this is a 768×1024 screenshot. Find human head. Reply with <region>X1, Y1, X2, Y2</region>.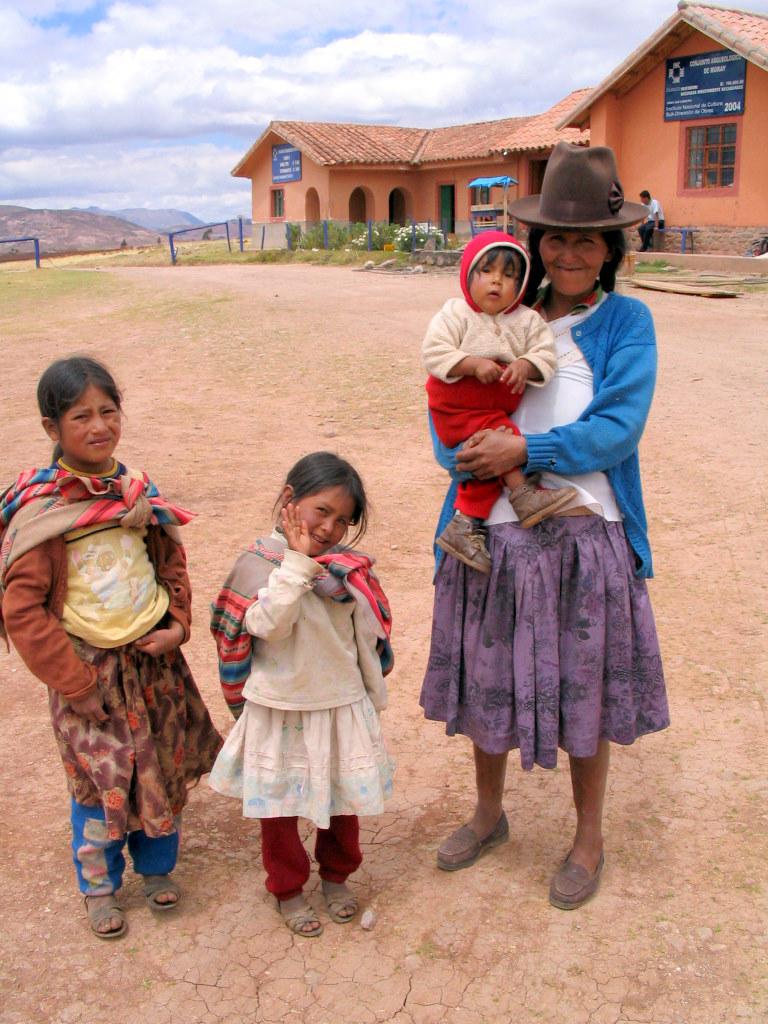
<region>36, 357, 124, 463</region>.
